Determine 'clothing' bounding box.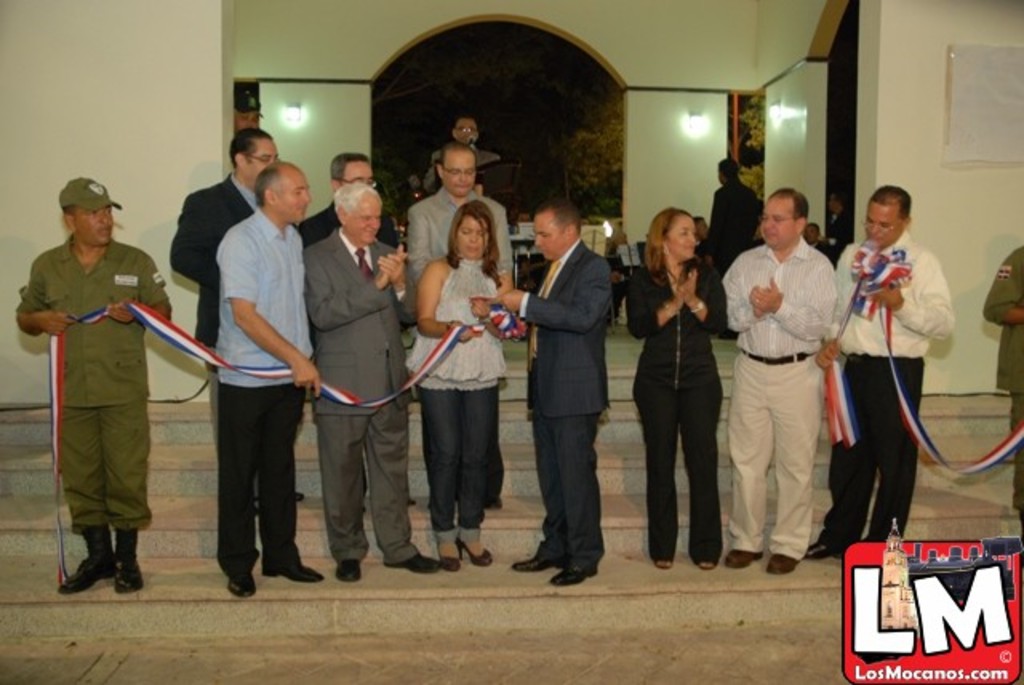
Determined: {"x1": 622, "y1": 253, "x2": 720, "y2": 565}.
